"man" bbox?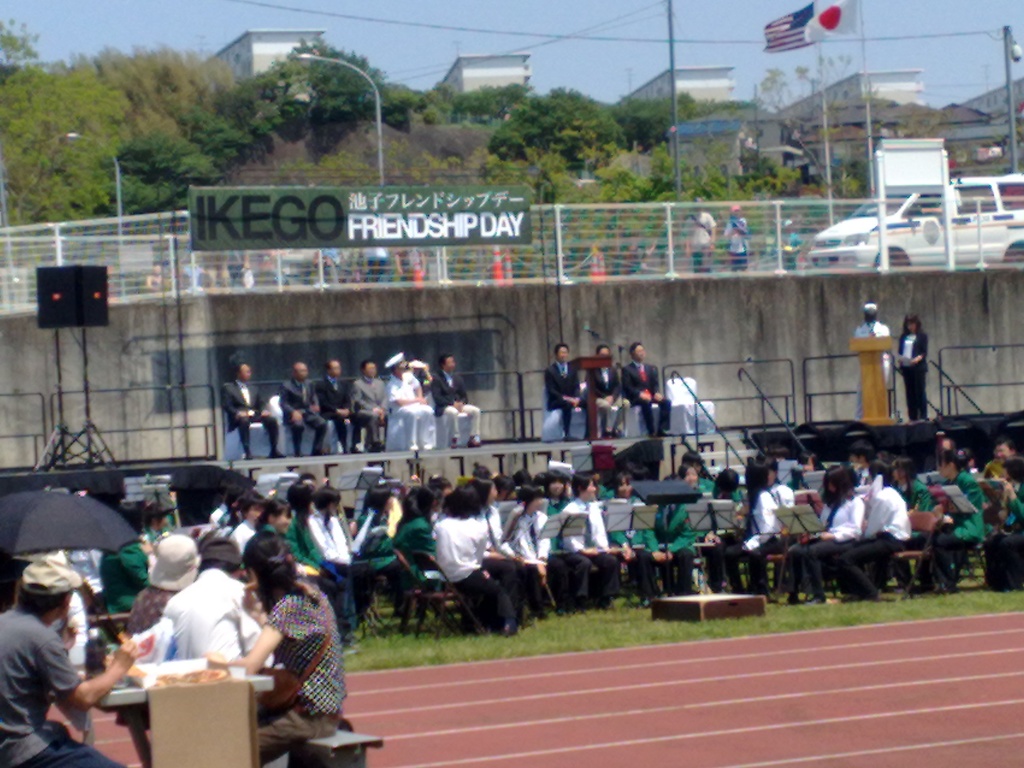
crop(717, 207, 748, 274)
